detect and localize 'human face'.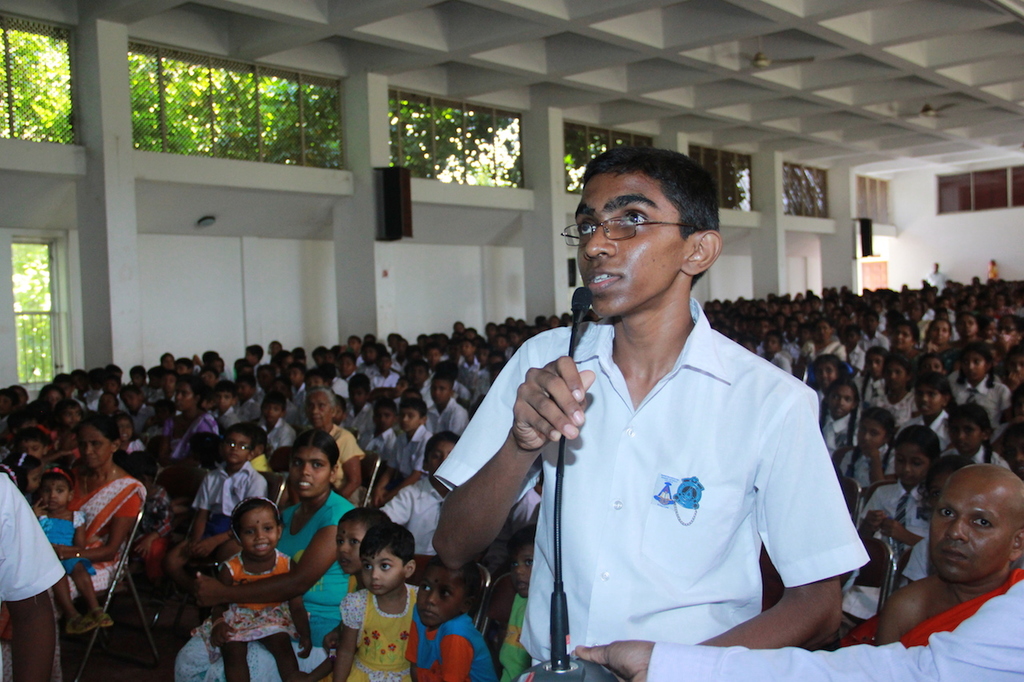
Localized at box(1002, 431, 1023, 478).
